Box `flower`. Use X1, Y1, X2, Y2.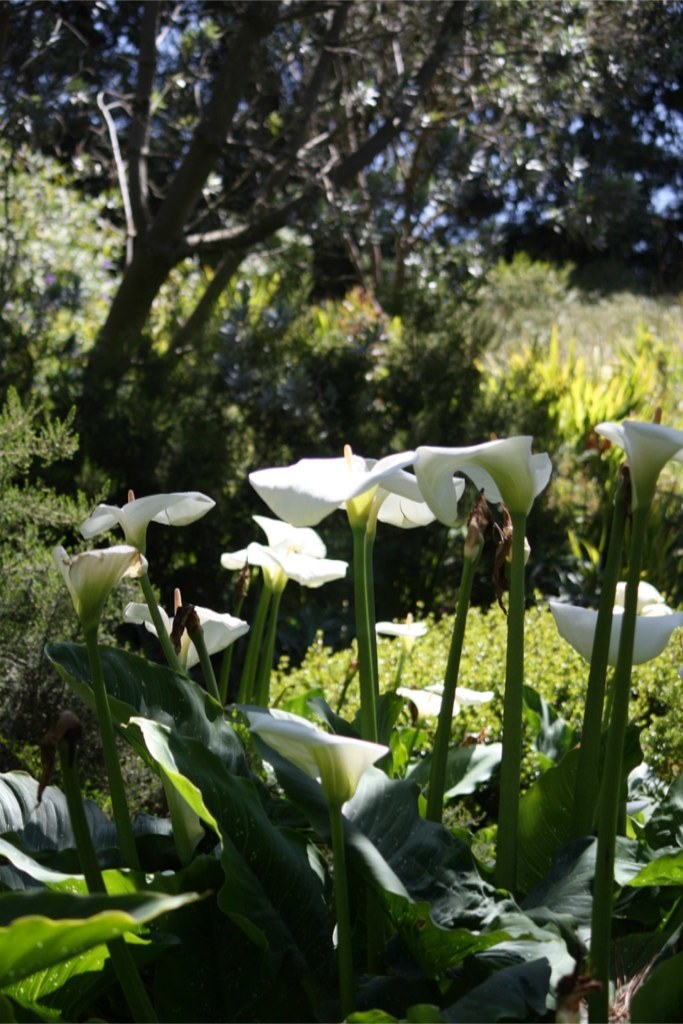
123, 590, 251, 670.
